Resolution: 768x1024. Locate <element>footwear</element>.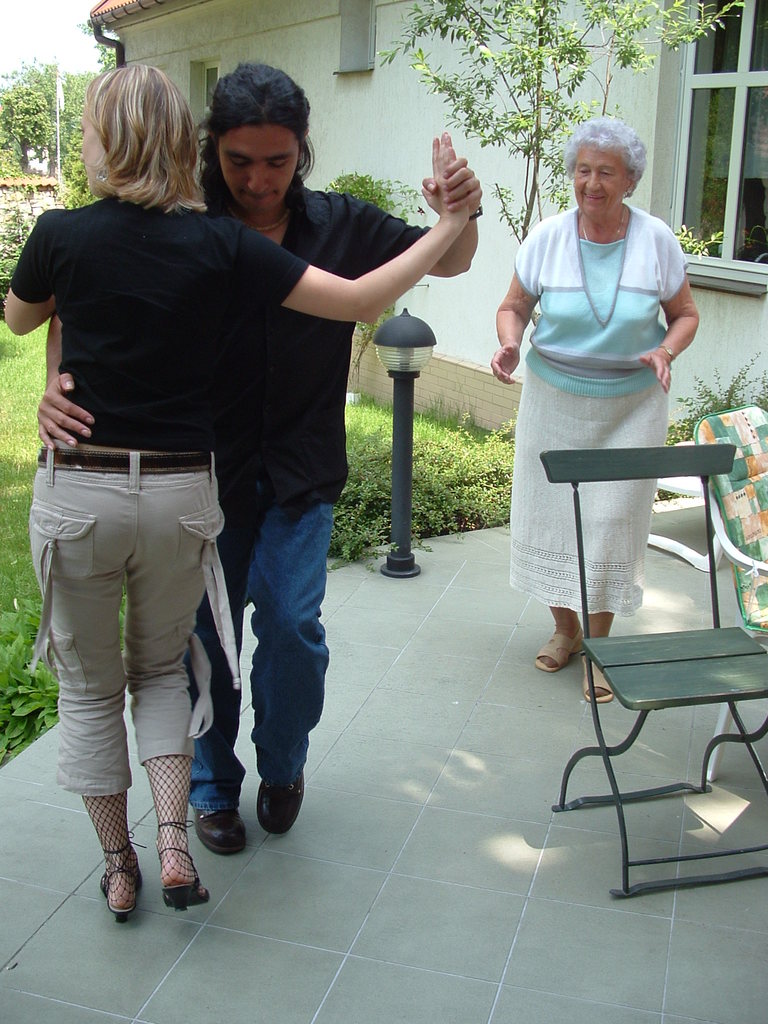
l=188, t=780, r=251, b=863.
